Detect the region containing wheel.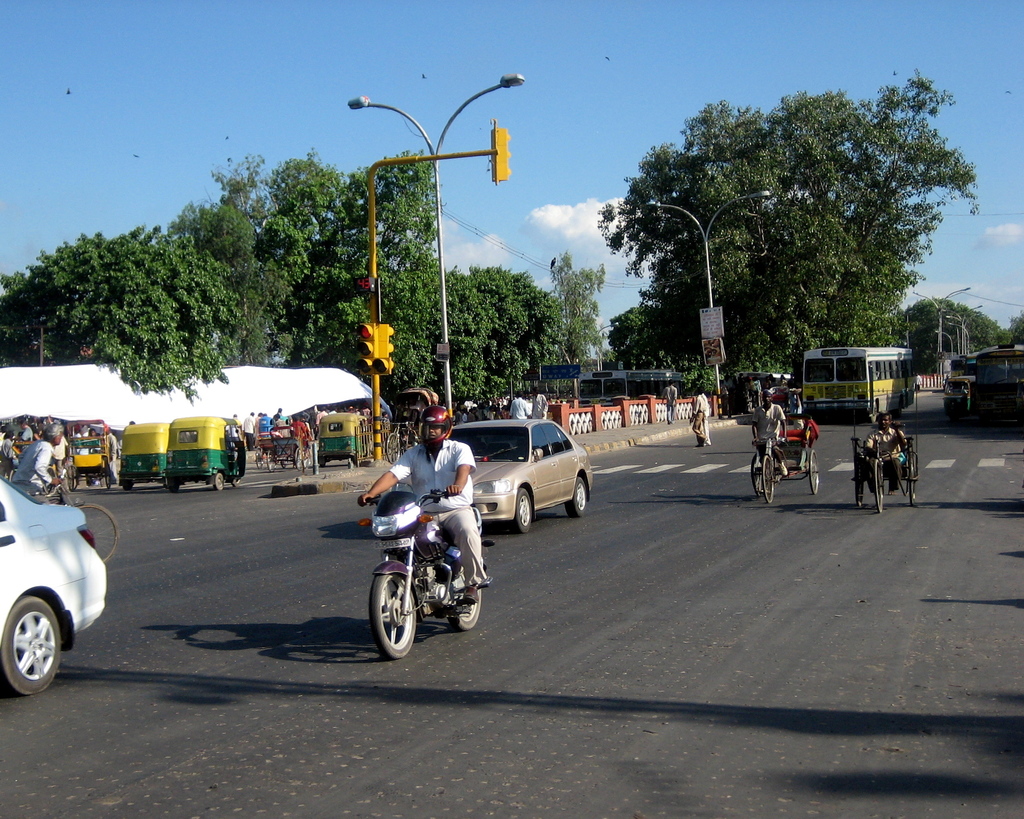
Rect(875, 457, 889, 516).
